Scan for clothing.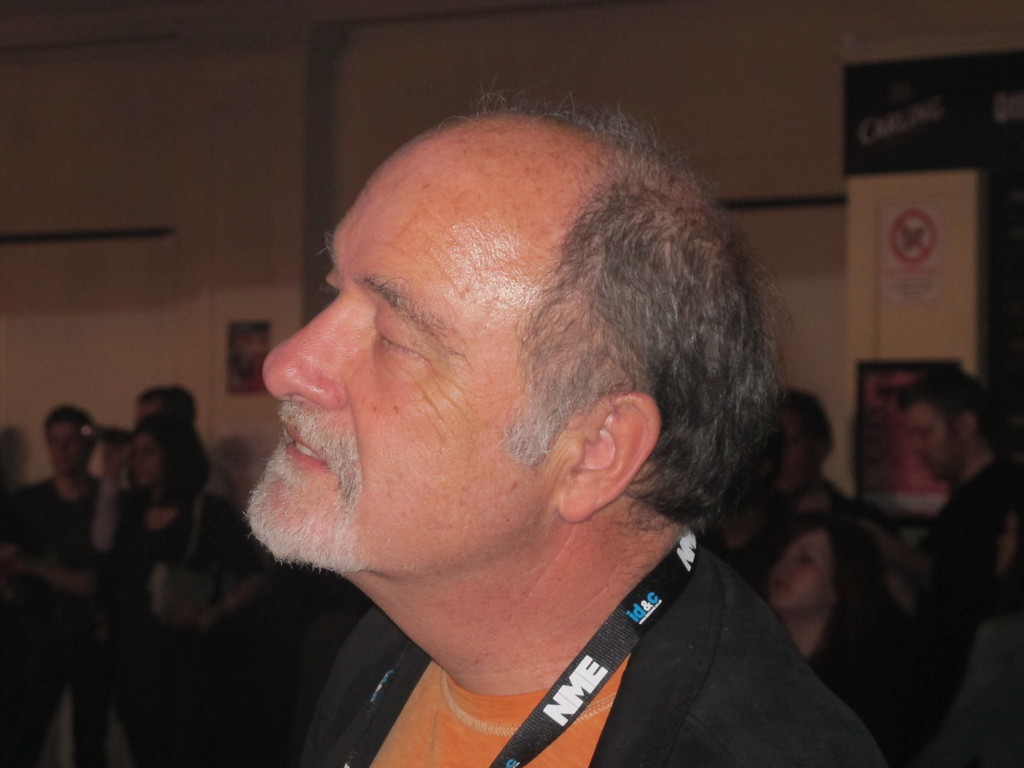
Scan result: [241,508,908,757].
